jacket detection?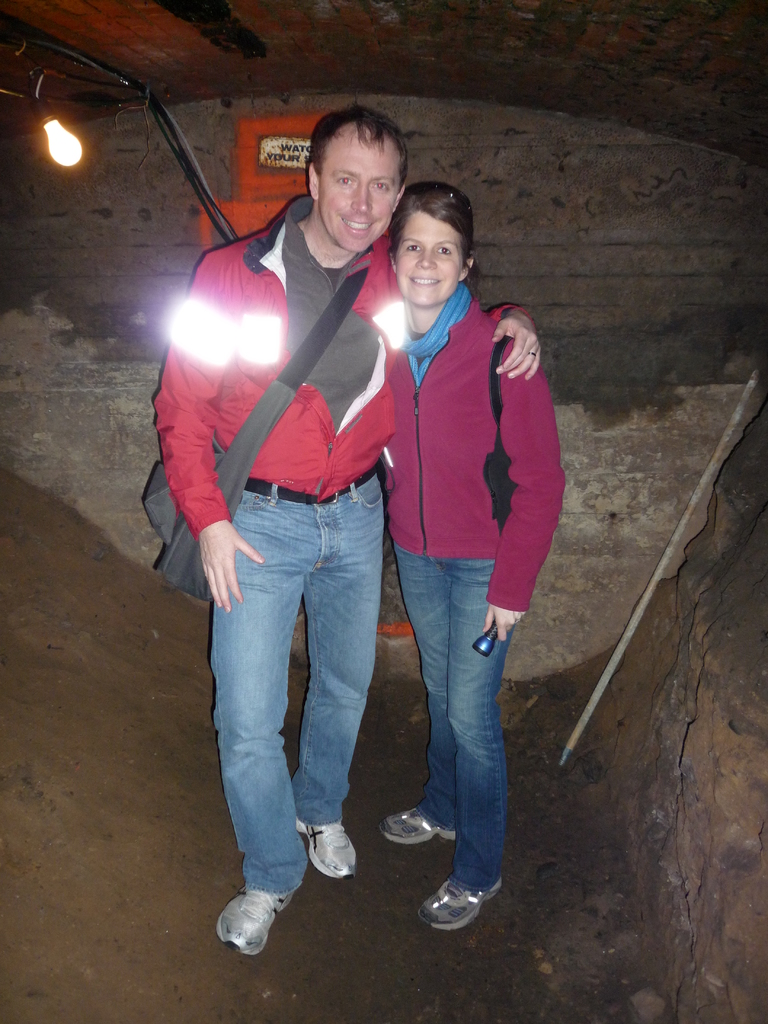
pyautogui.locateOnScreen(379, 304, 563, 610)
